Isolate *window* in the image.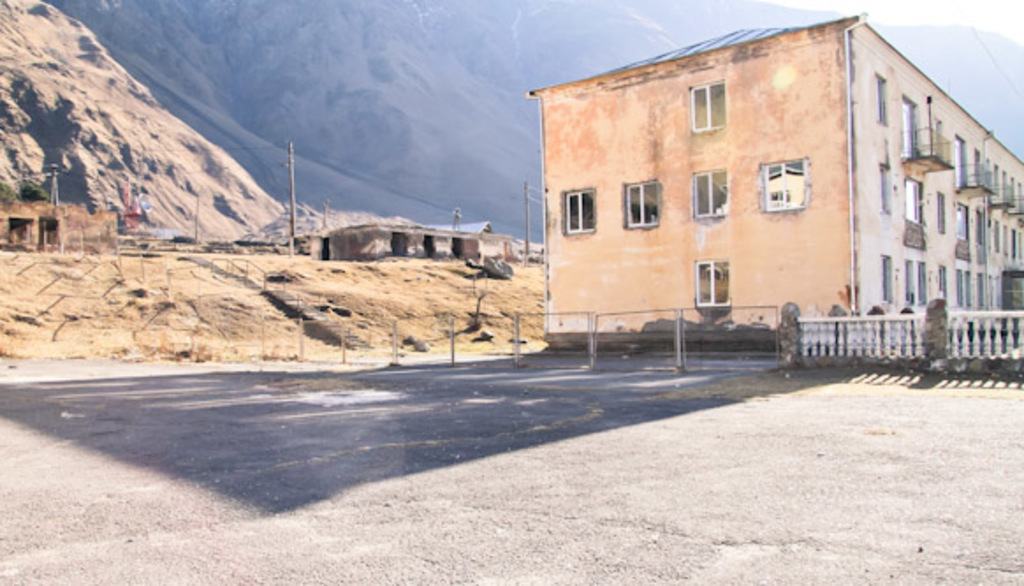
Isolated region: [x1=623, y1=176, x2=660, y2=229].
